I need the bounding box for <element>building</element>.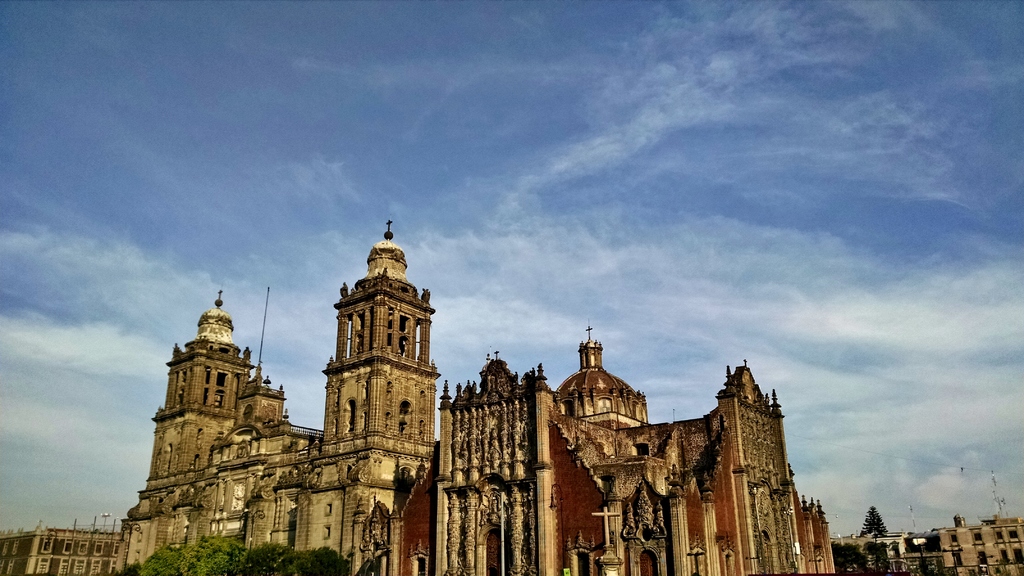
Here it is: [926,515,1022,575].
